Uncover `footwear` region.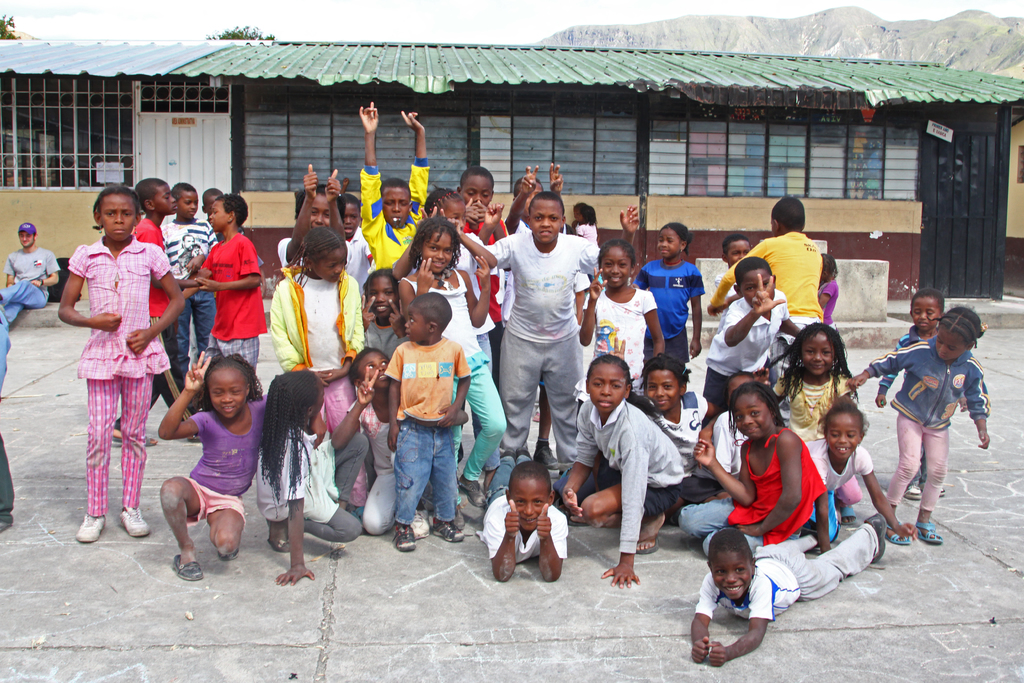
Uncovered: box=[456, 476, 488, 509].
